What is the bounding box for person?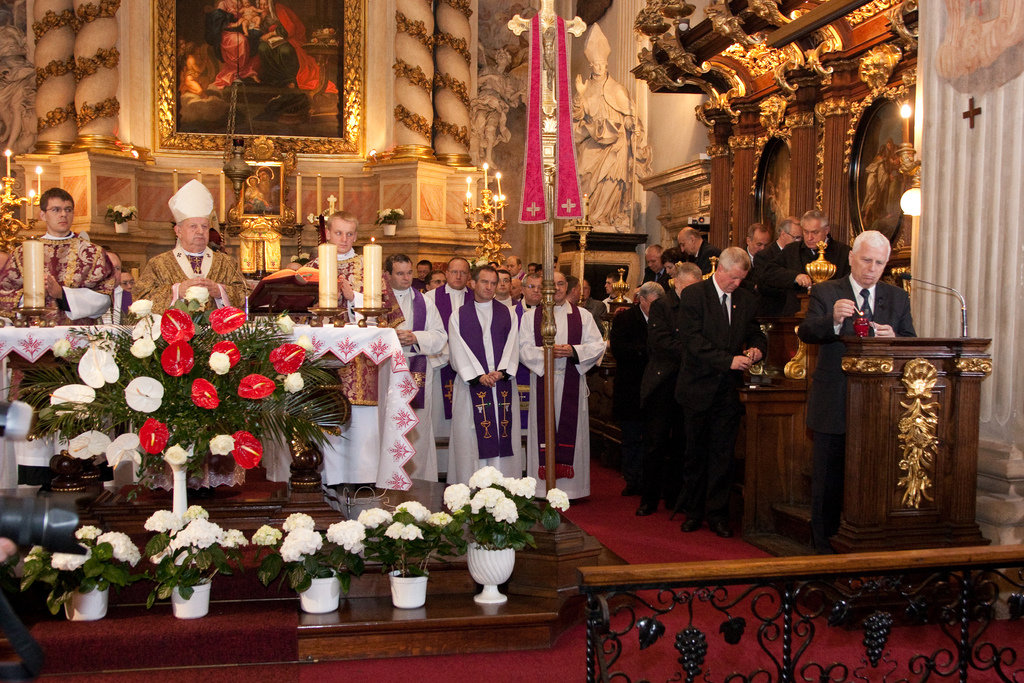
rect(303, 211, 399, 330).
